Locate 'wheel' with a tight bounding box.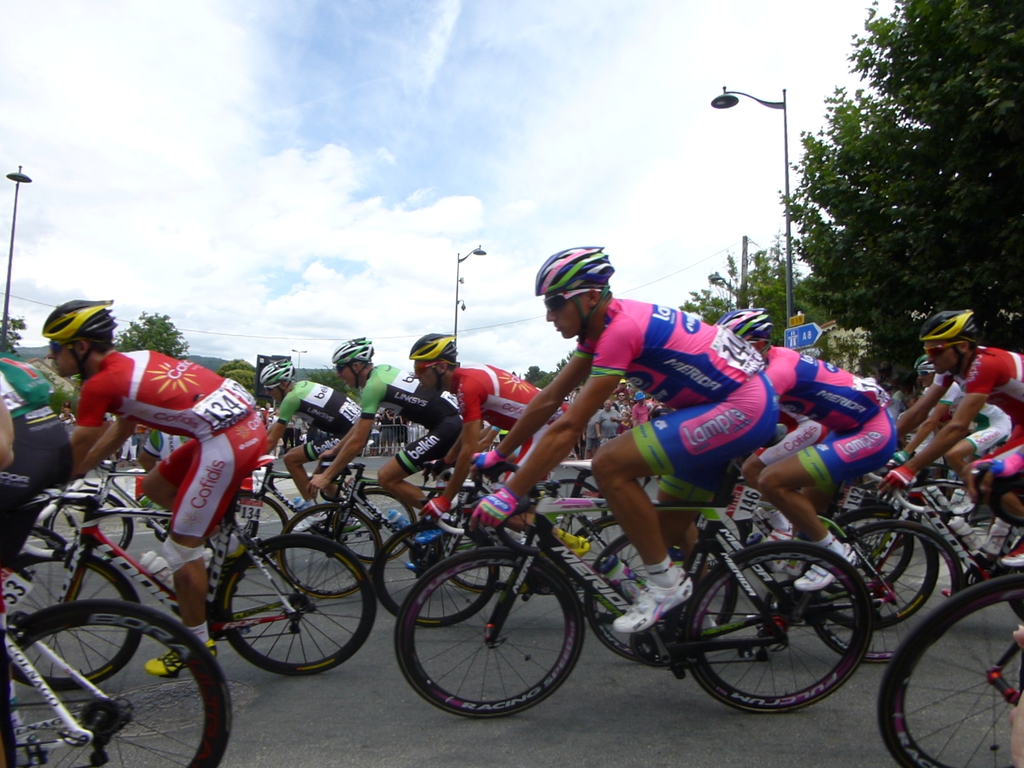
bbox=(684, 538, 873, 715).
